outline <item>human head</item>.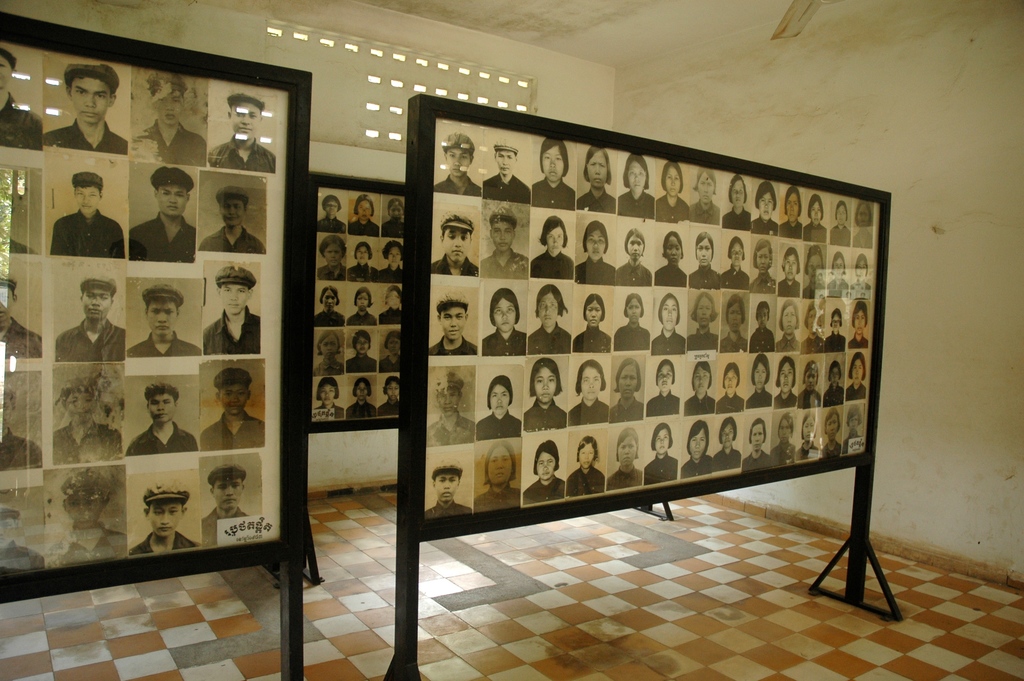
Outline: [381, 242, 404, 267].
